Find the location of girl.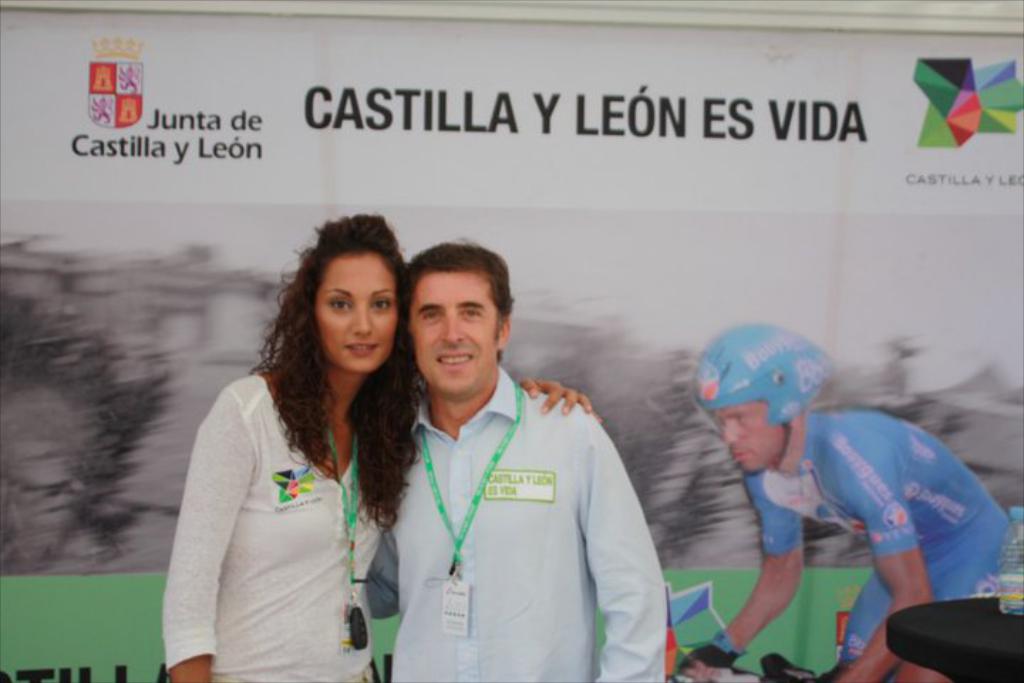
Location: (x1=158, y1=211, x2=582, y2=682).
